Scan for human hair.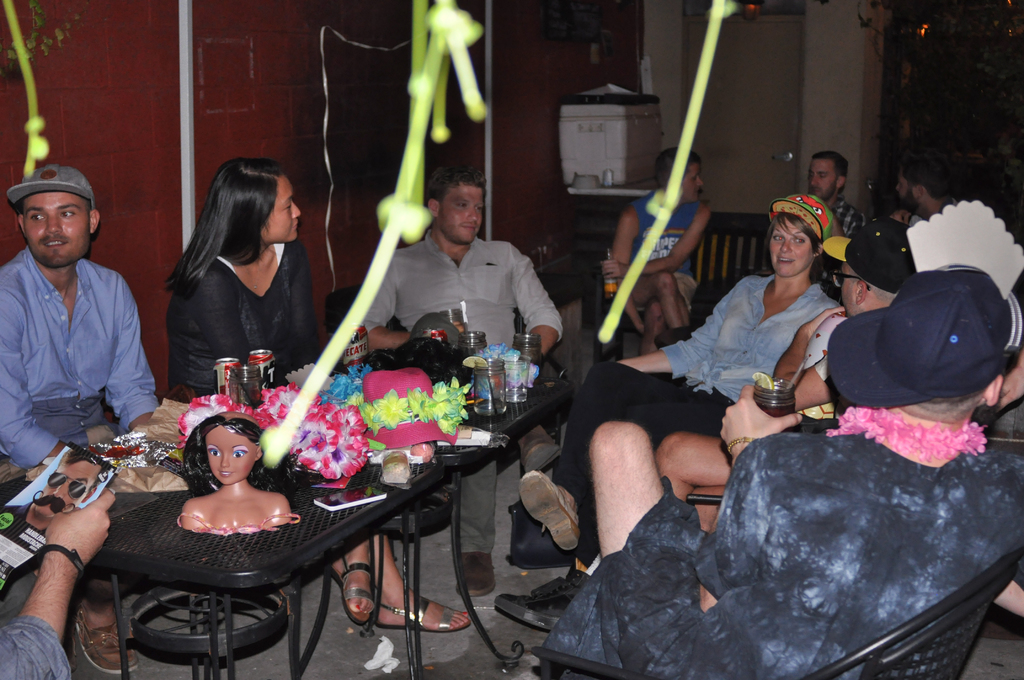
Scan result: BBox(424, 161, 480, 201).
